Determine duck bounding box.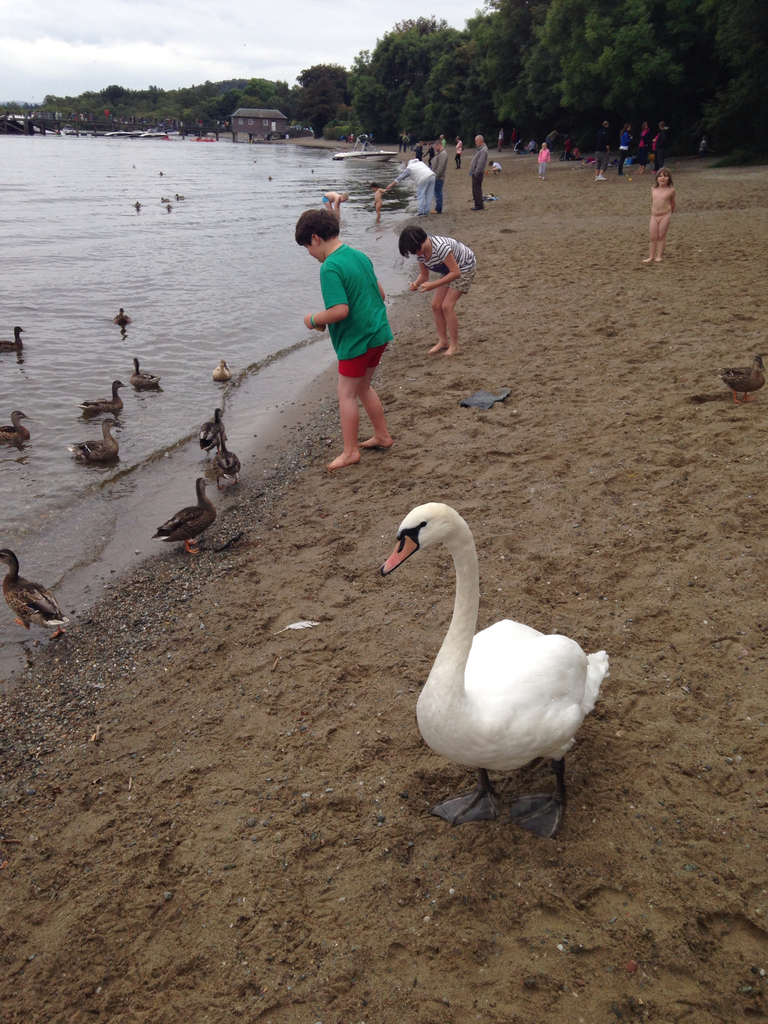
Determined: bbox=[207, 360, 237, 386].
